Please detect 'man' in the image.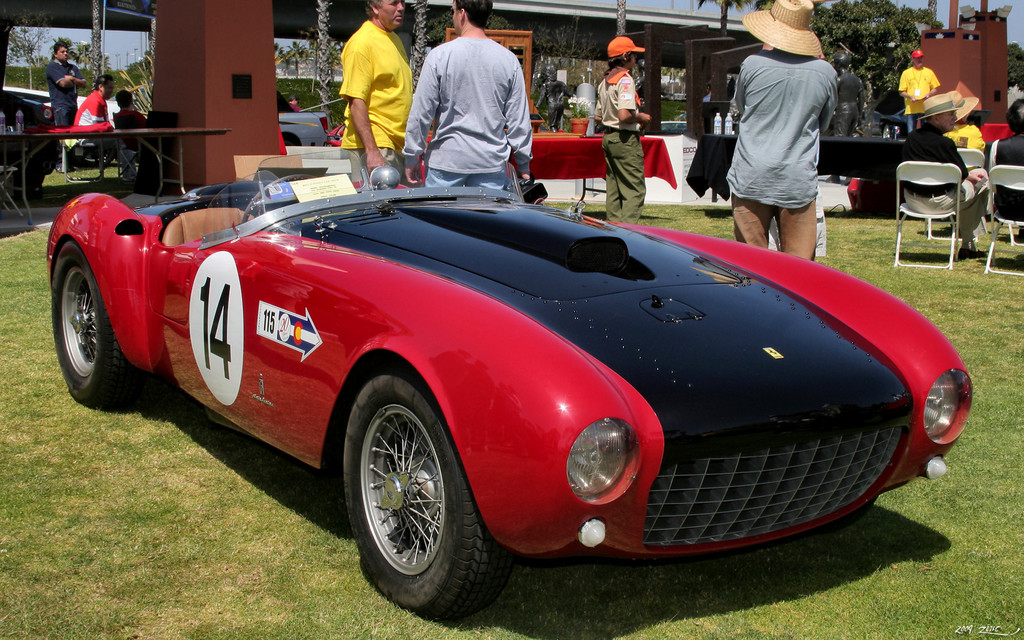
<region>982, 102, 1023, 220</region>.
